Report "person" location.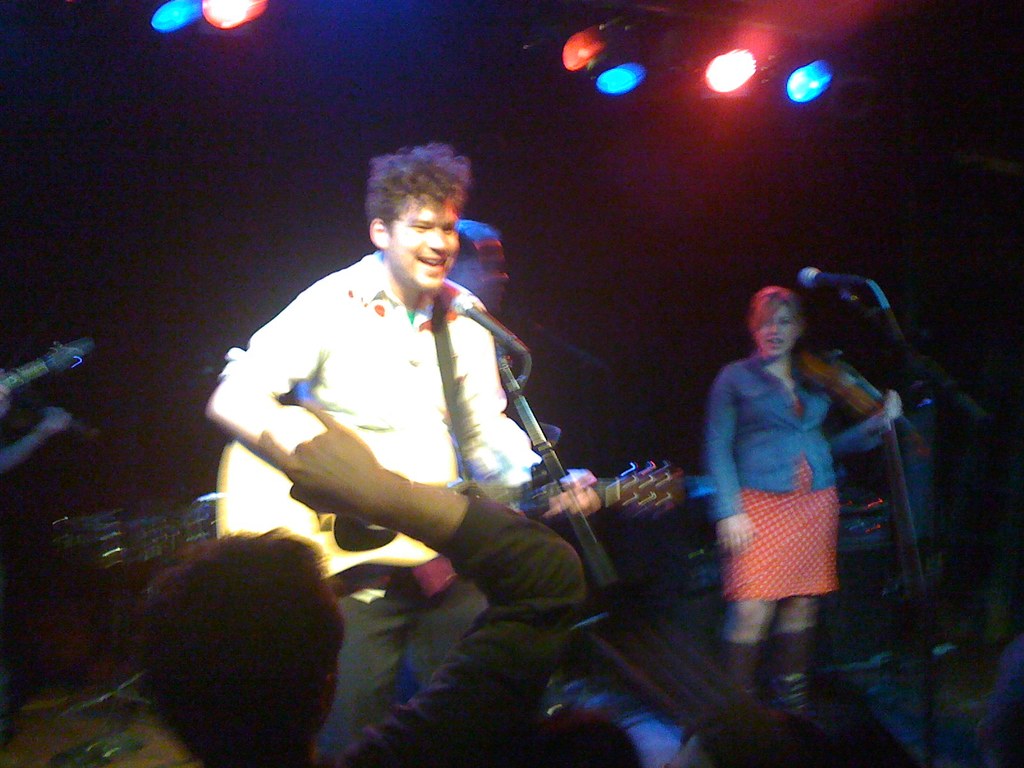
Report: bbox=(702, 284, 899, 717).
